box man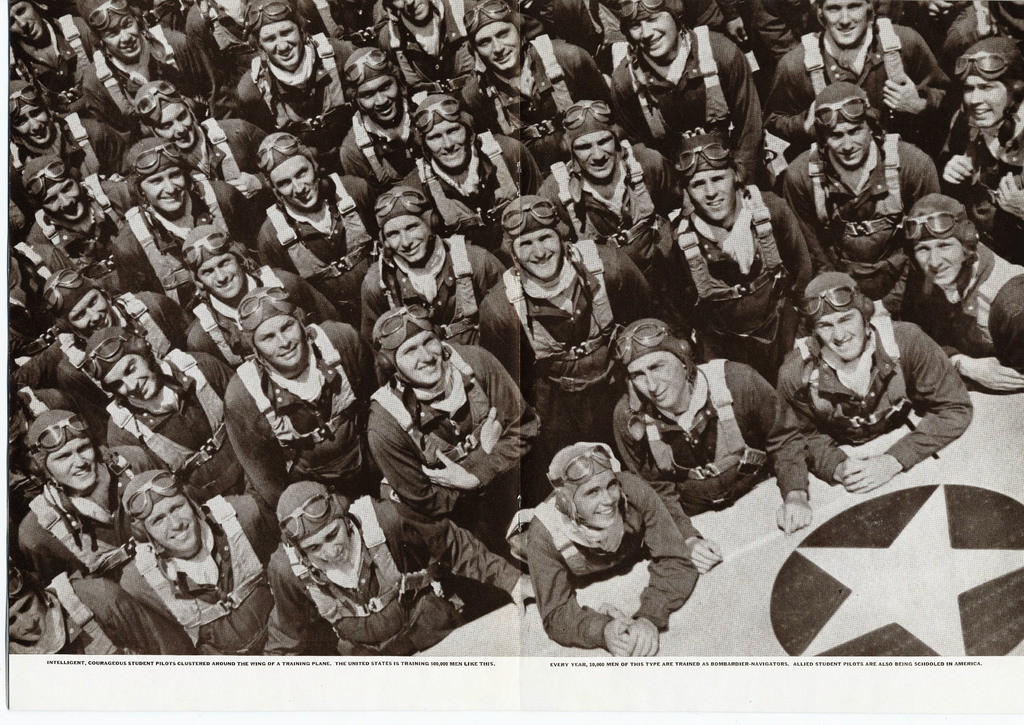
box=[373, 0, 487, 83]
